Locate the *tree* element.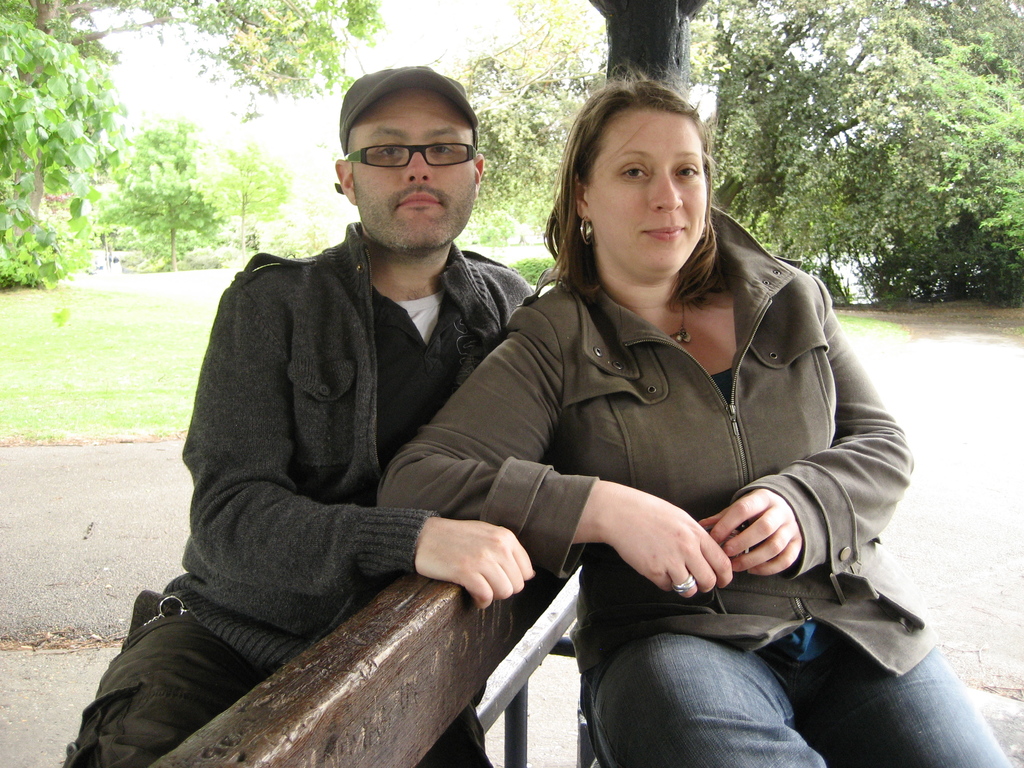
Element bbox: 410,0,718,233.
